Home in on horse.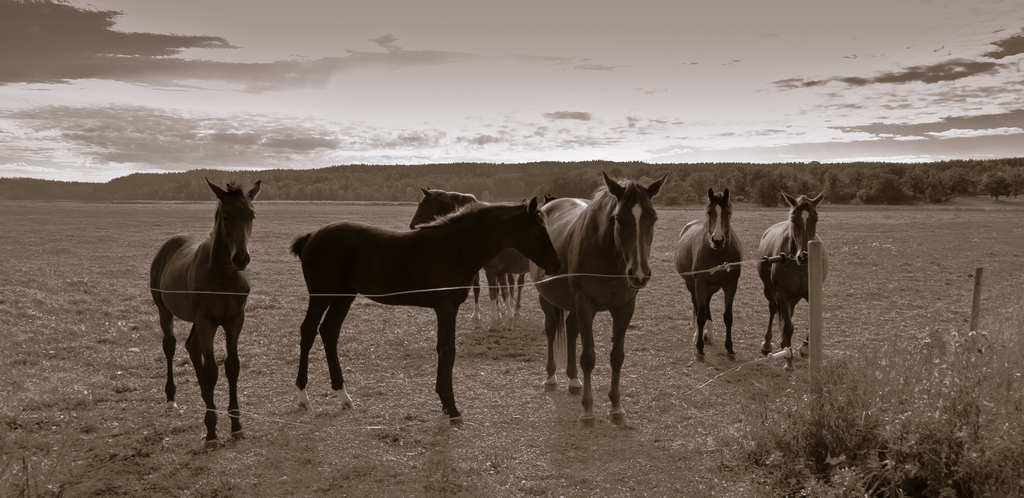
Homed in at 678:190:746:358.
